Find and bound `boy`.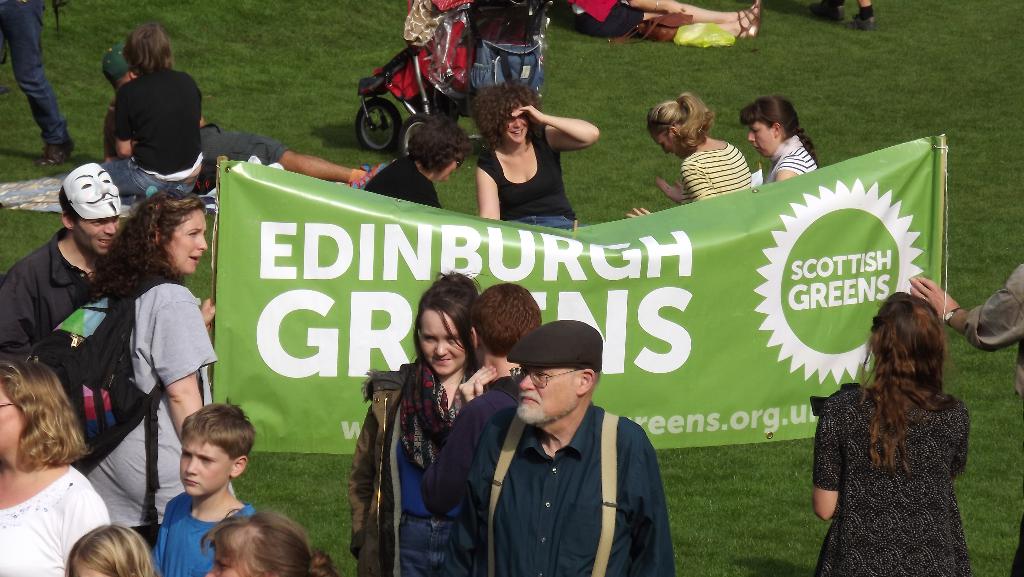
Bound: <box>153,400,254,576</box>.
